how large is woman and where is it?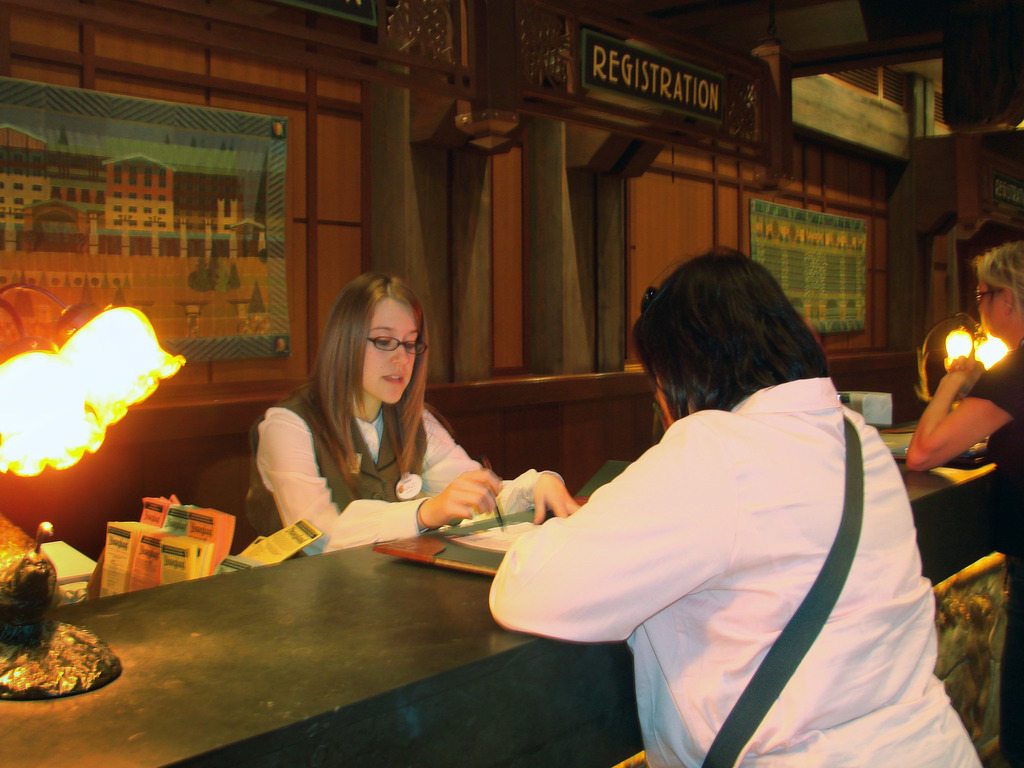
Bounding box: select_region(237, 277, 508, 568).
